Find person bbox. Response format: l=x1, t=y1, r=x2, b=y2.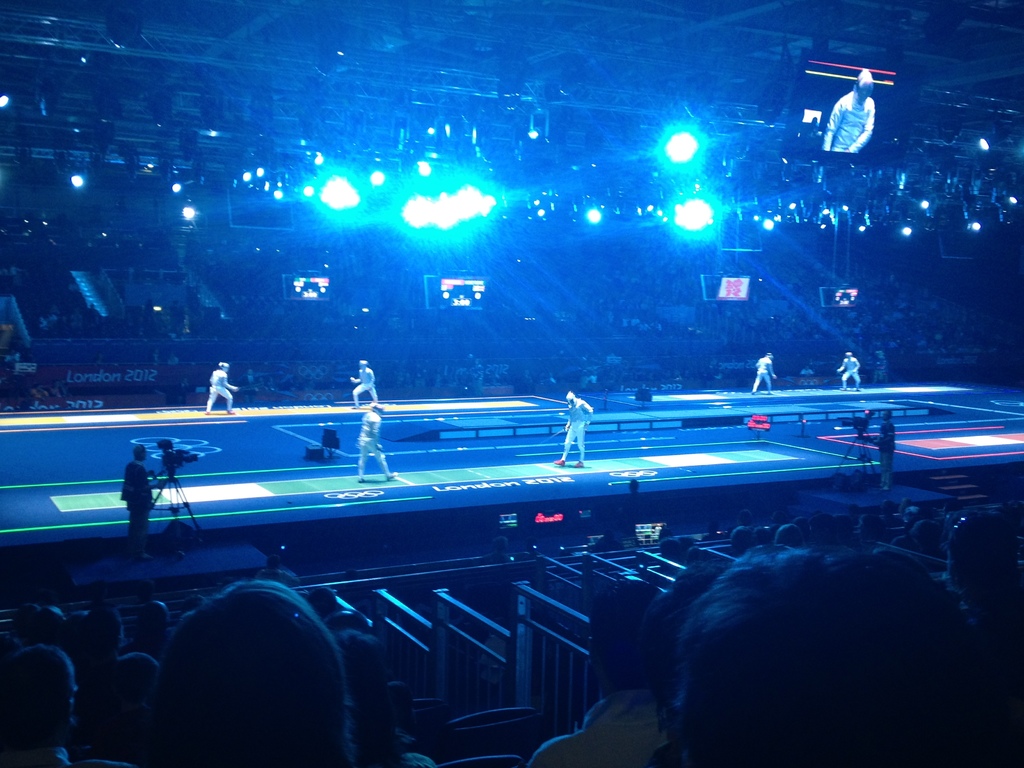
l=552, t=390, r=596, b=468.
